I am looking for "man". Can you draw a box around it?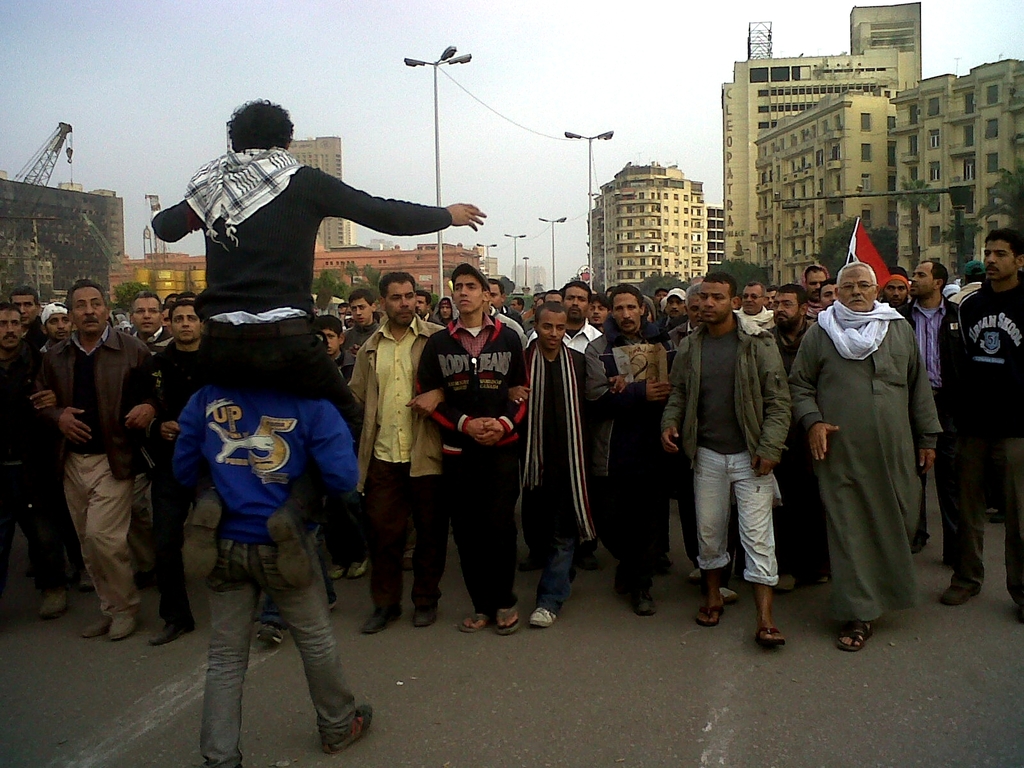
Sure, the bounding box is (left=414, top=290, right=440, bottom=328).
